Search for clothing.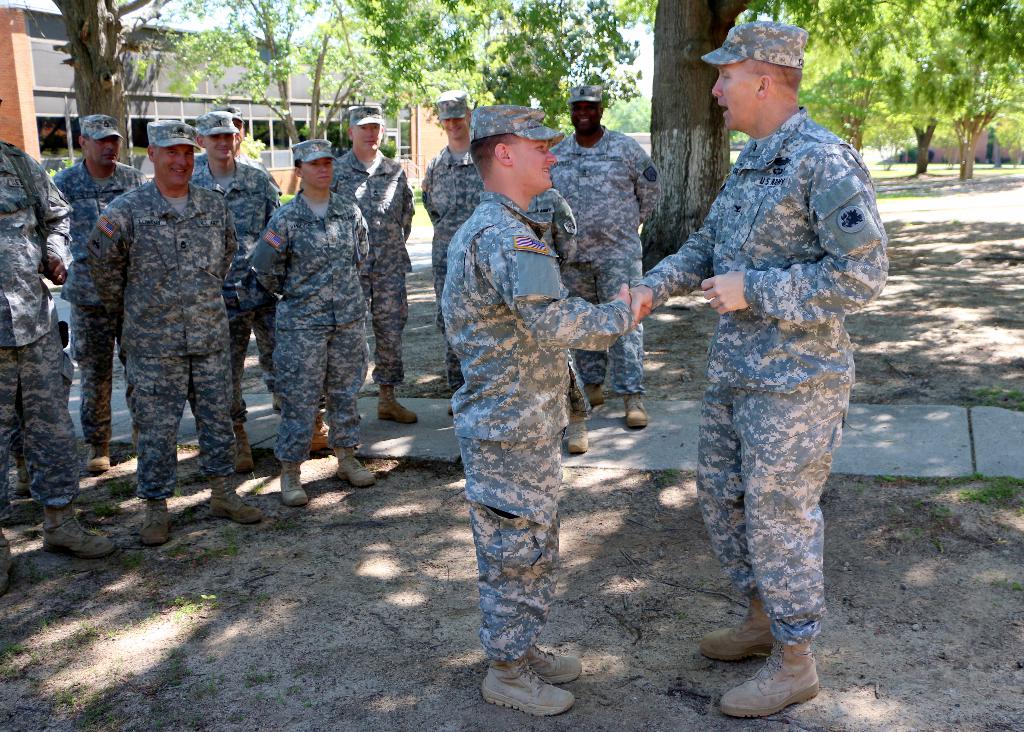
Found at l=547, t=122, r=665, b=399.
